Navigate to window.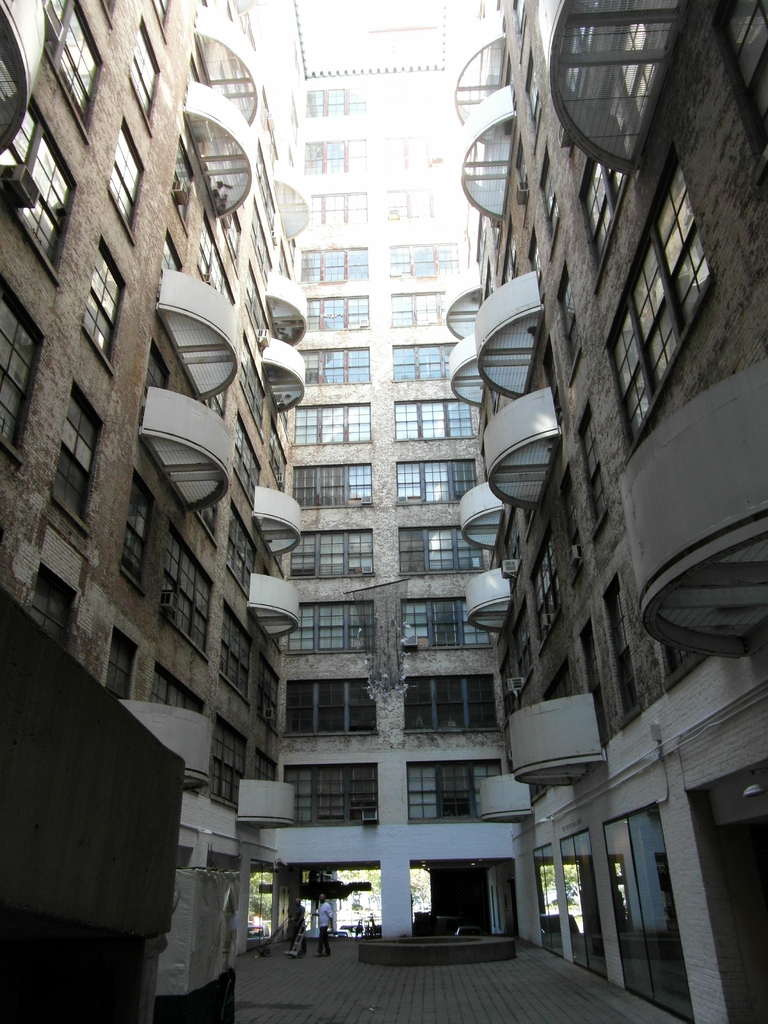
Navigation target: [left=161, top=528, right=214, bottom=659].
